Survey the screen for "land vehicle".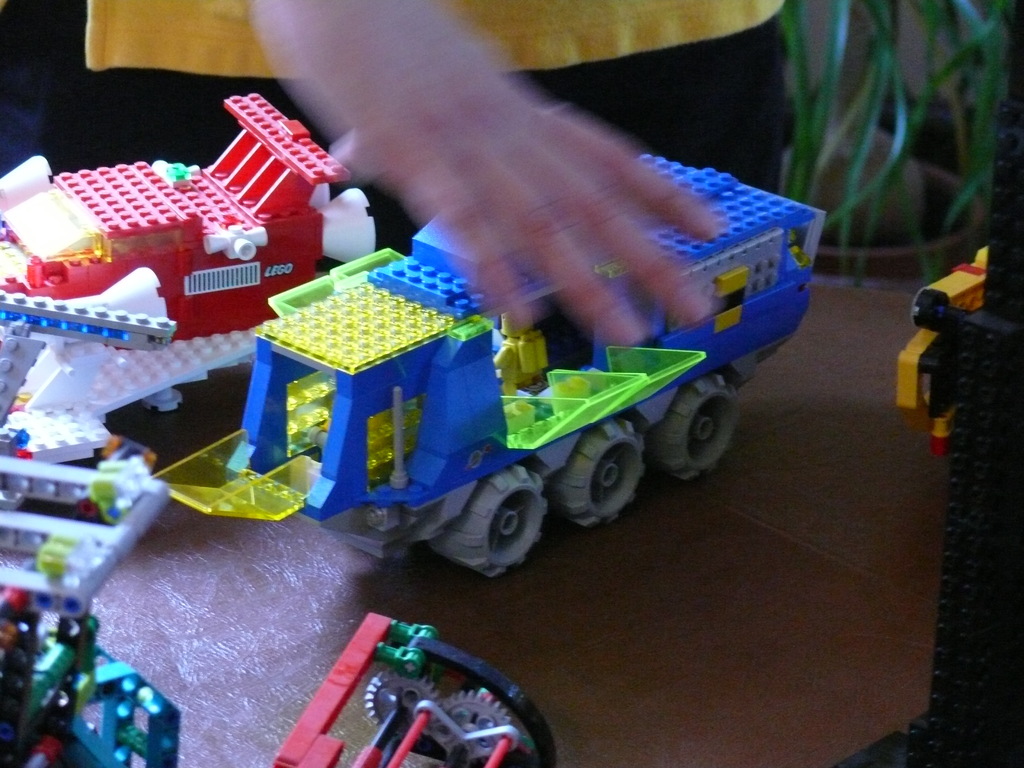
Survey found: box(152, 150, 828, 582).
